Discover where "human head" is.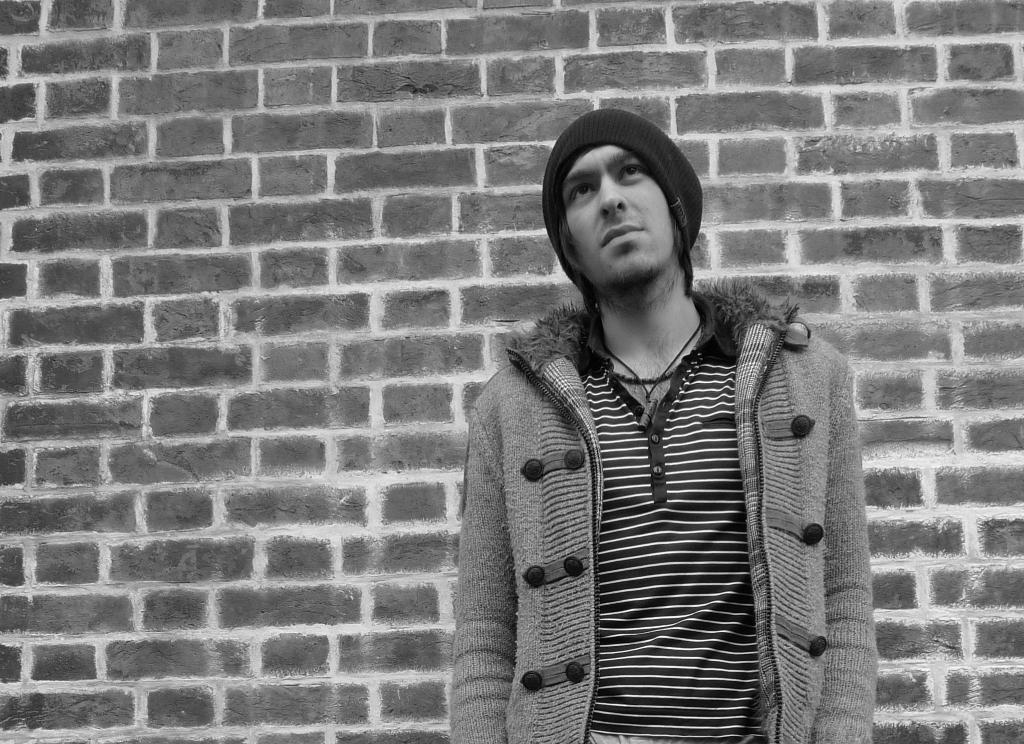
Discovered at l=551, t=108, r=712, b=290.
